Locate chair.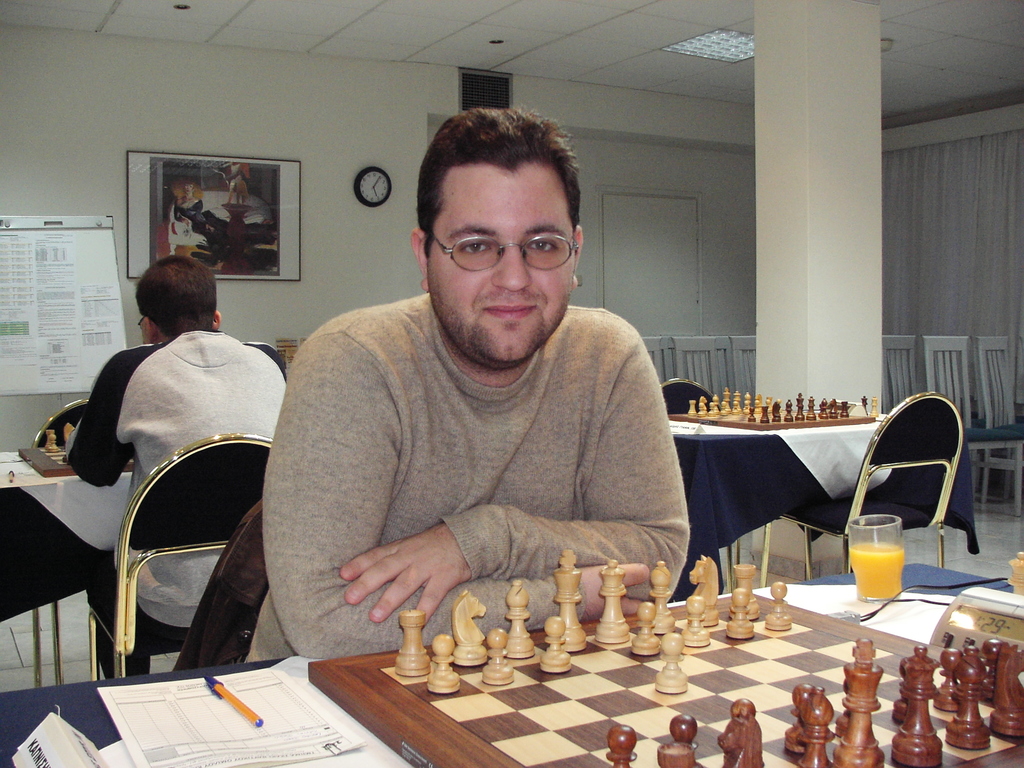
Bounding box: box=[878, 333, 922, 414].
